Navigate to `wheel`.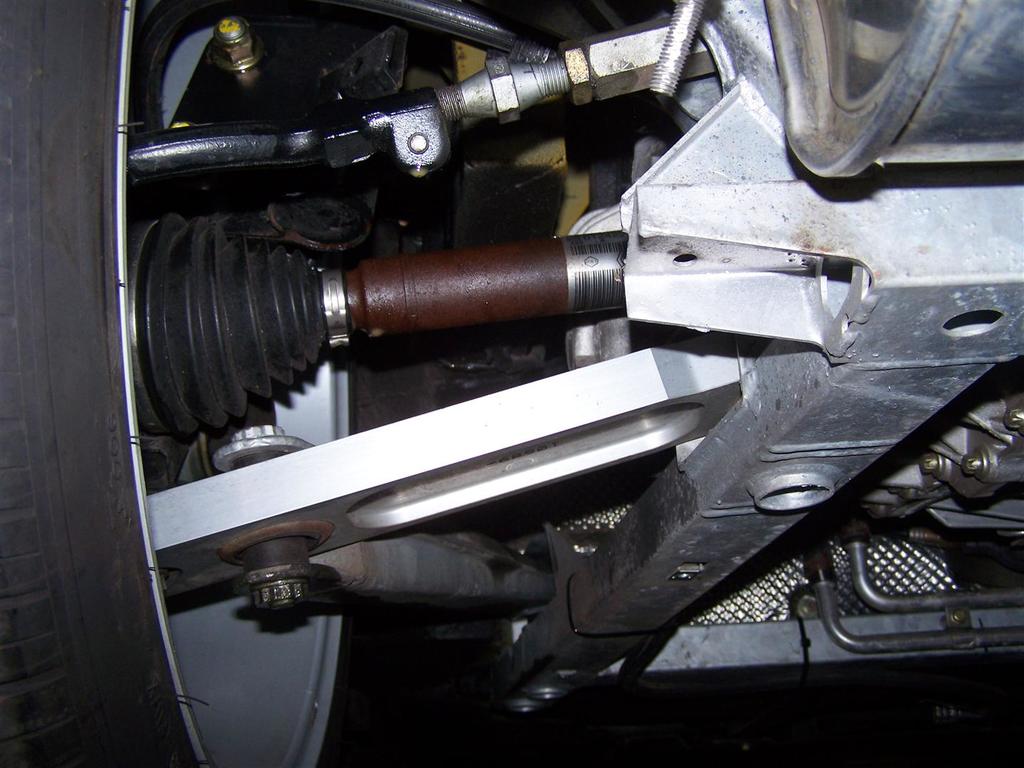
Navigation target: {"x1": 0, "y1": 0, "x2": 402, "y2": 767}.
